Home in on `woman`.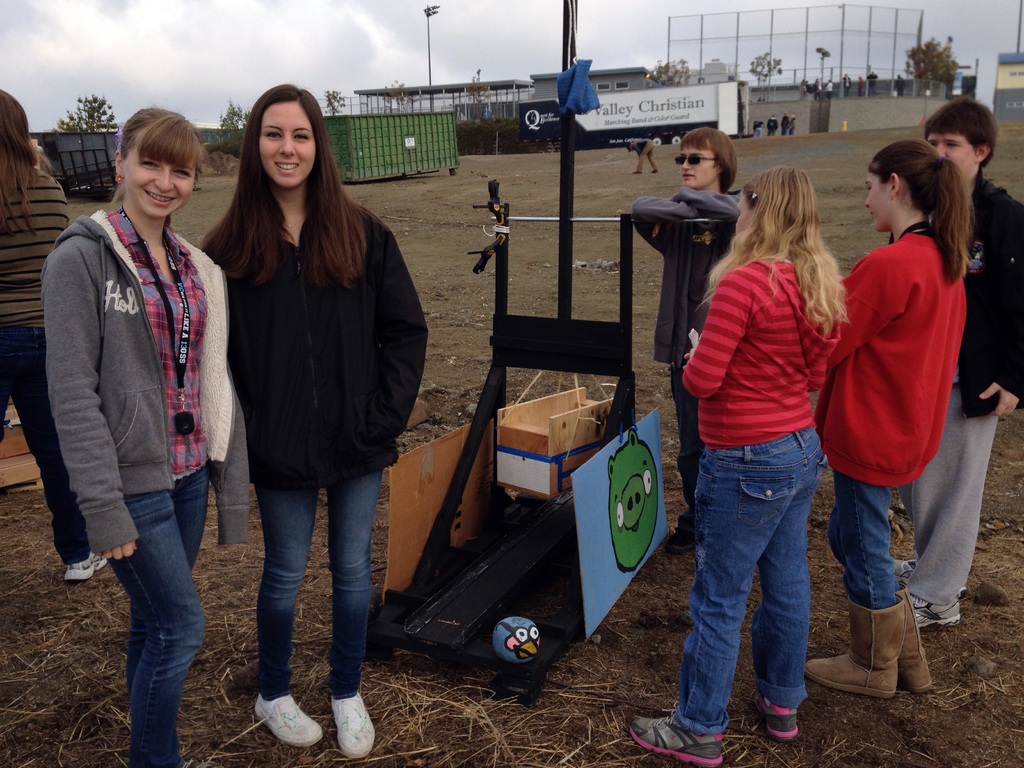
Homed in at (x1=634, y1=125, x2=741, y2=553).
